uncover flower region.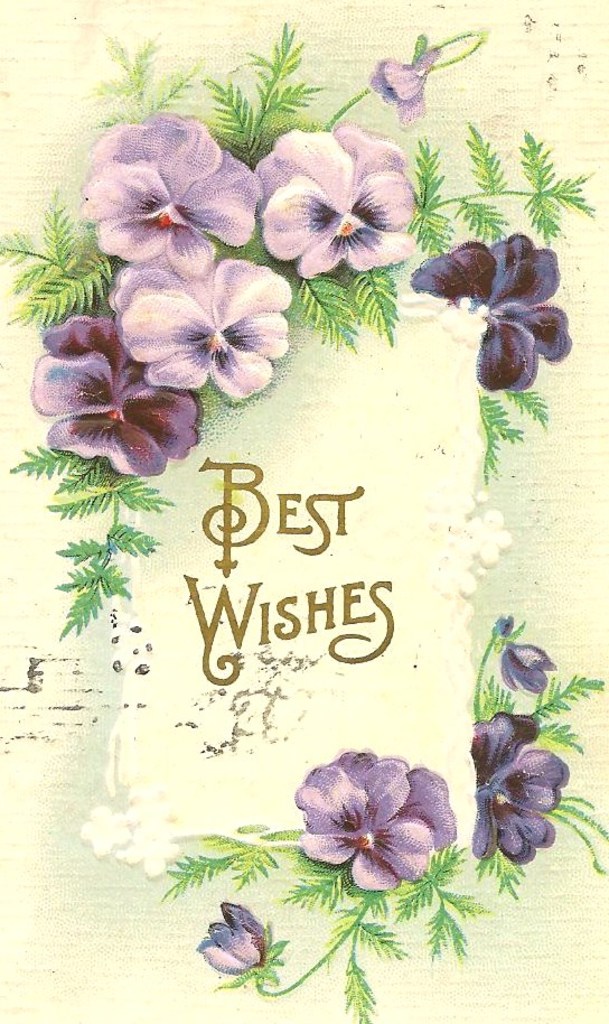
Uncovered: locate(85, 111, 261, 268).
